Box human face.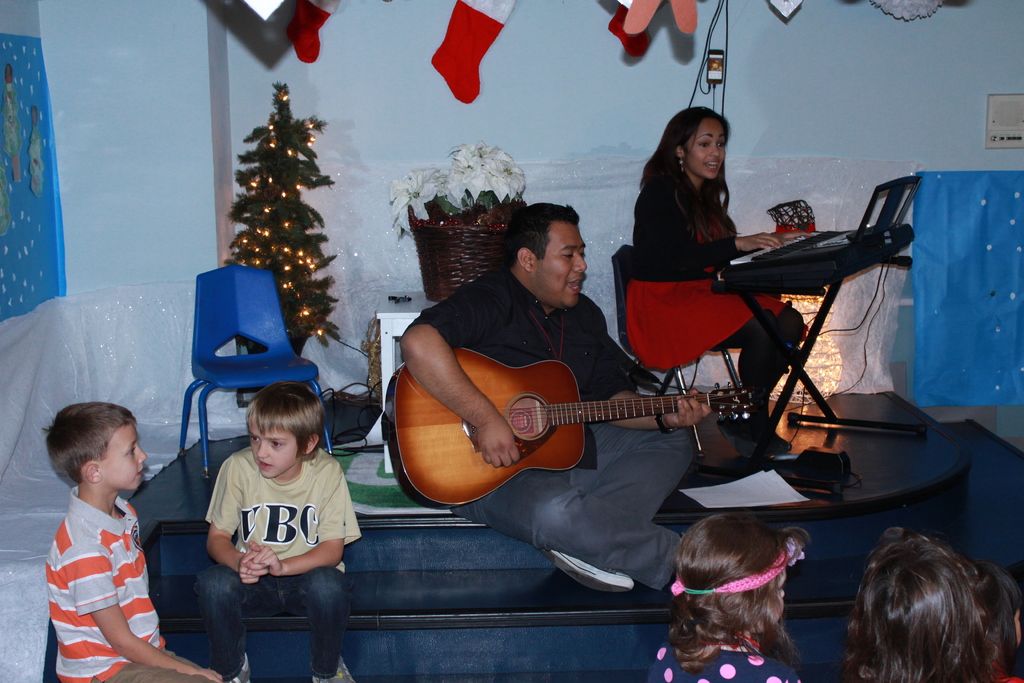
<box>99,420,147,492</box>.
